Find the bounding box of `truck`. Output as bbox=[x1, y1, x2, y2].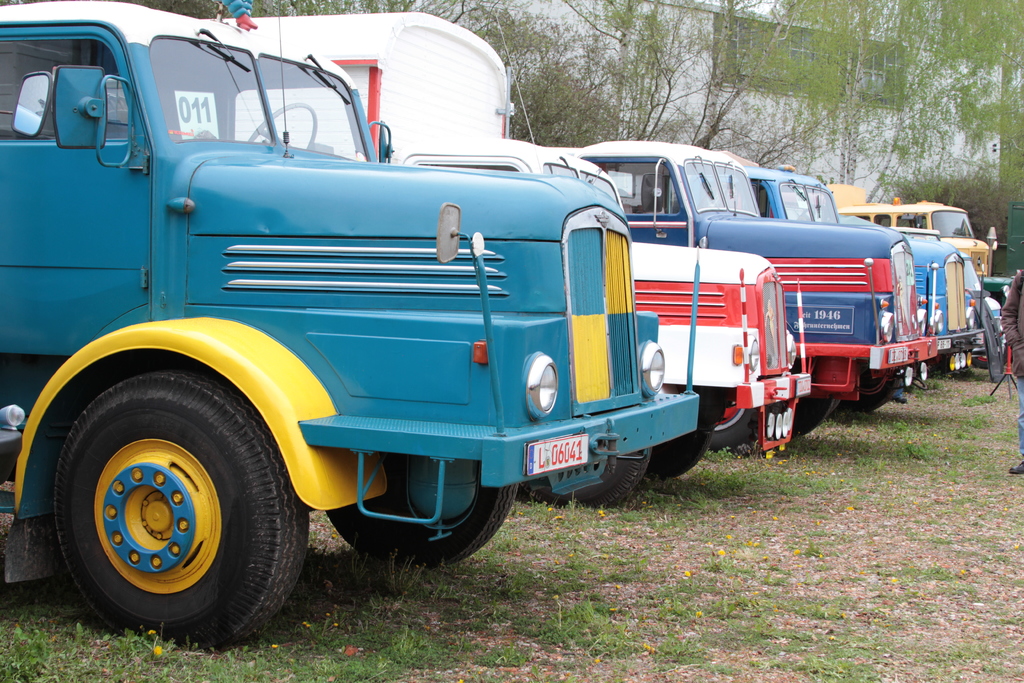
bbox=[525, 129, 947, 447].
